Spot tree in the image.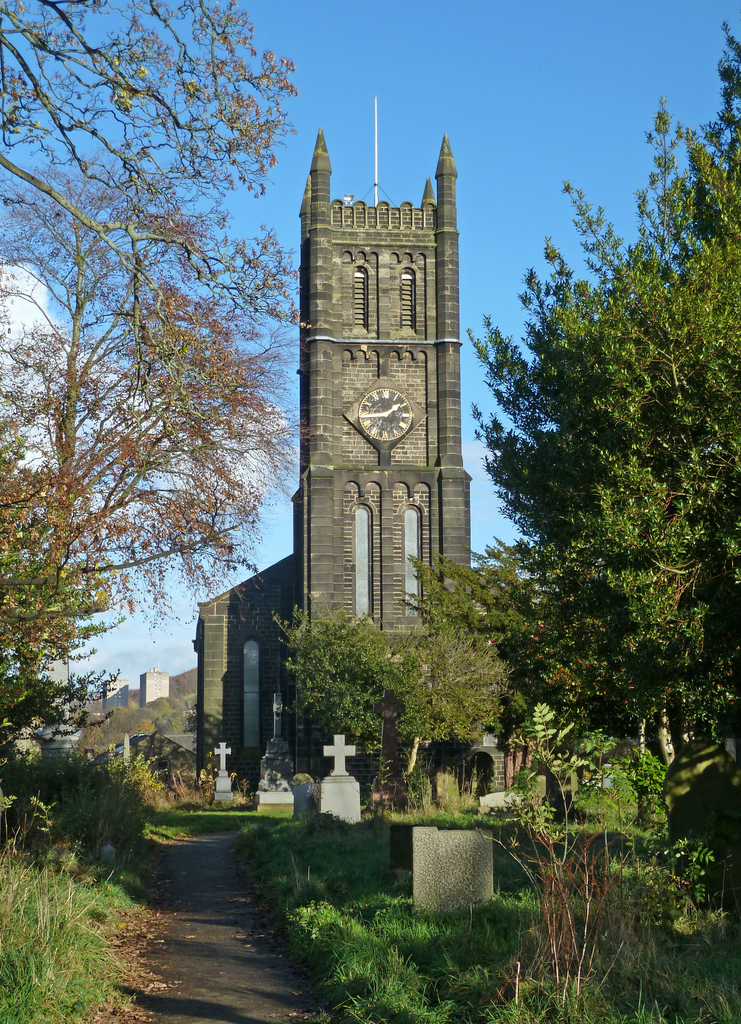
tree found at bbox=(0, 0, 310, 830).
